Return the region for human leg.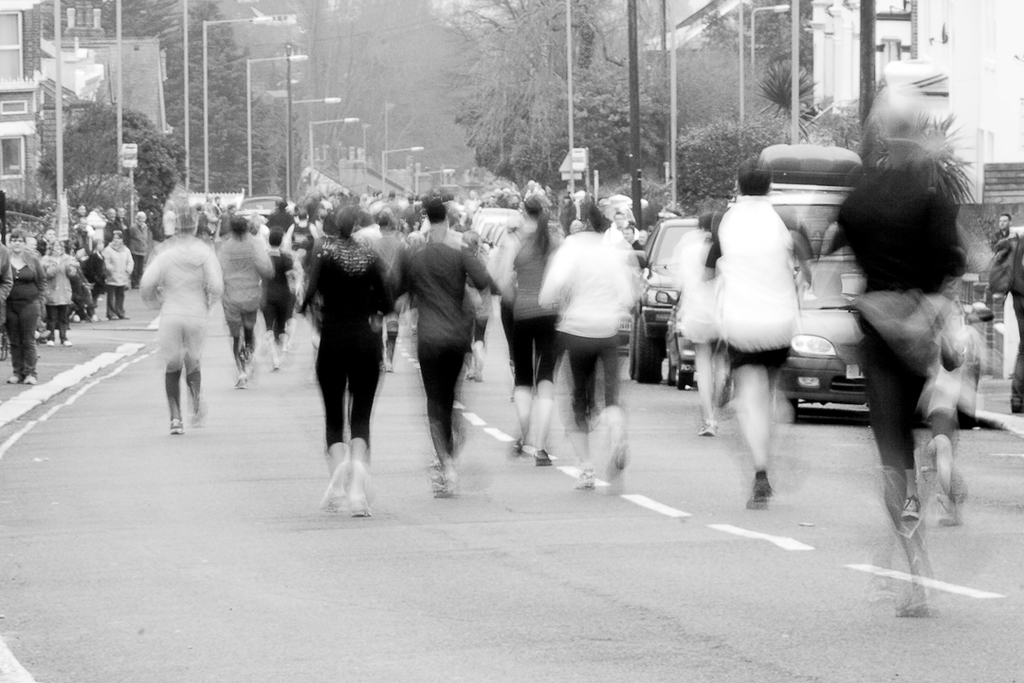
<box>499,297,534,435</box>.
